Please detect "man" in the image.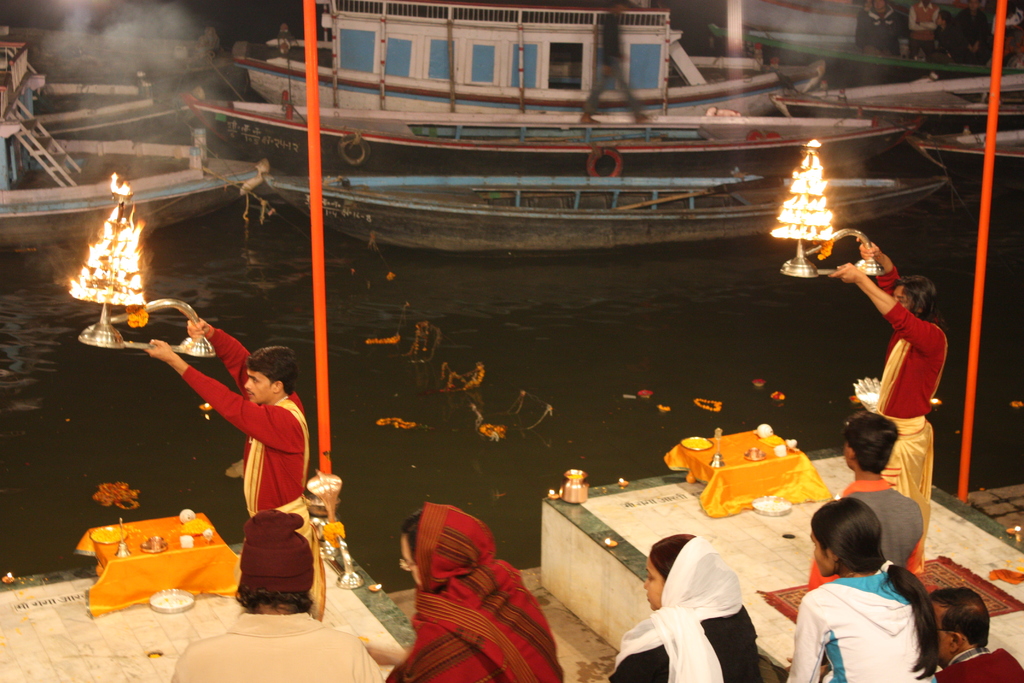
detection(831, 237, 947, 577).
